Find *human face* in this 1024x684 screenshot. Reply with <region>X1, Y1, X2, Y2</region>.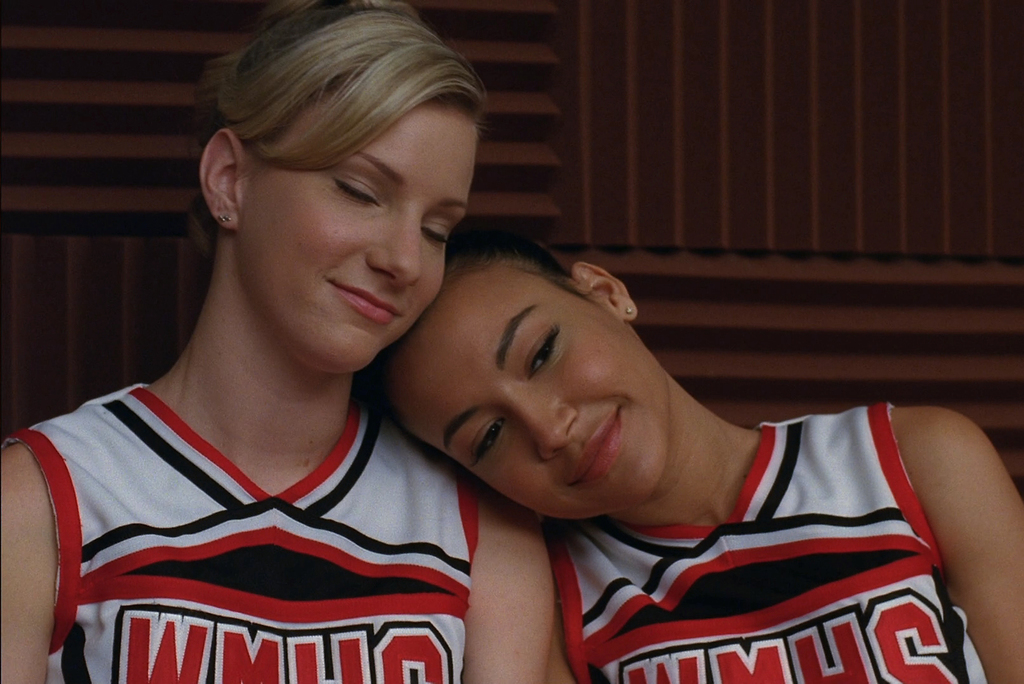
<region>245, 107, 474, 364</region>.
